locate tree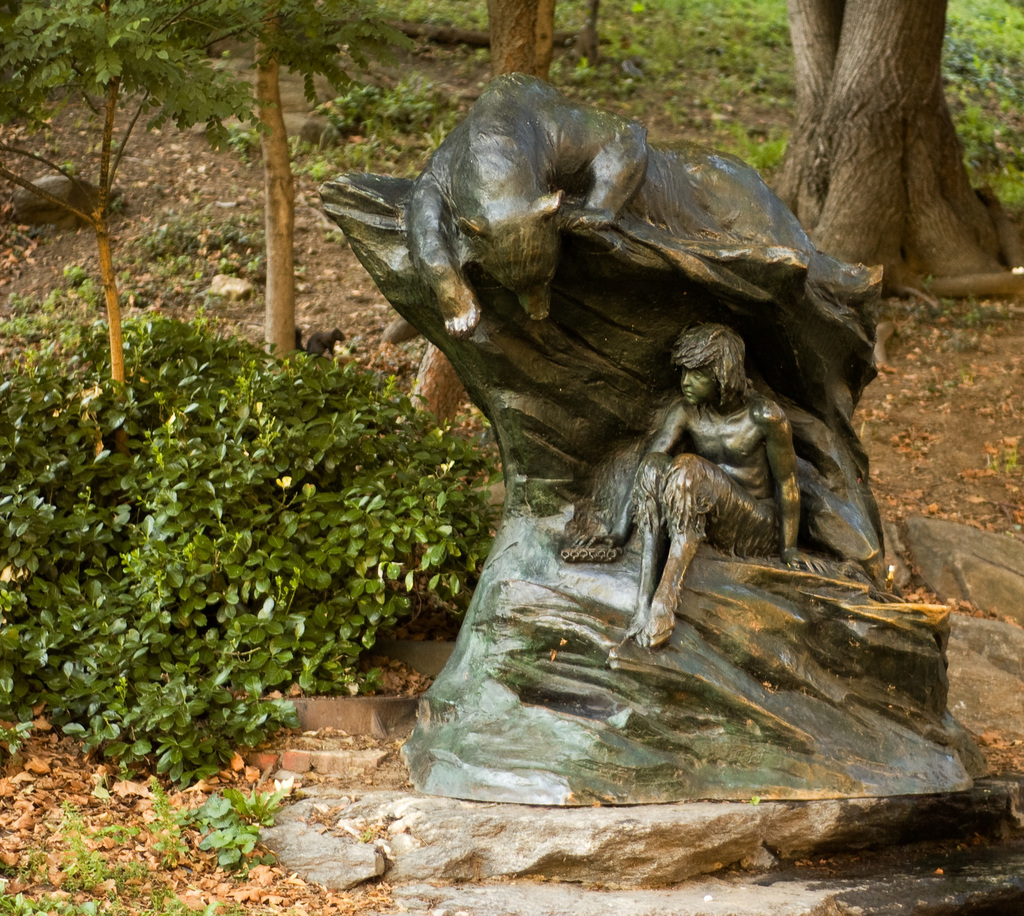
Rect(762, 20, 1023, 289)
